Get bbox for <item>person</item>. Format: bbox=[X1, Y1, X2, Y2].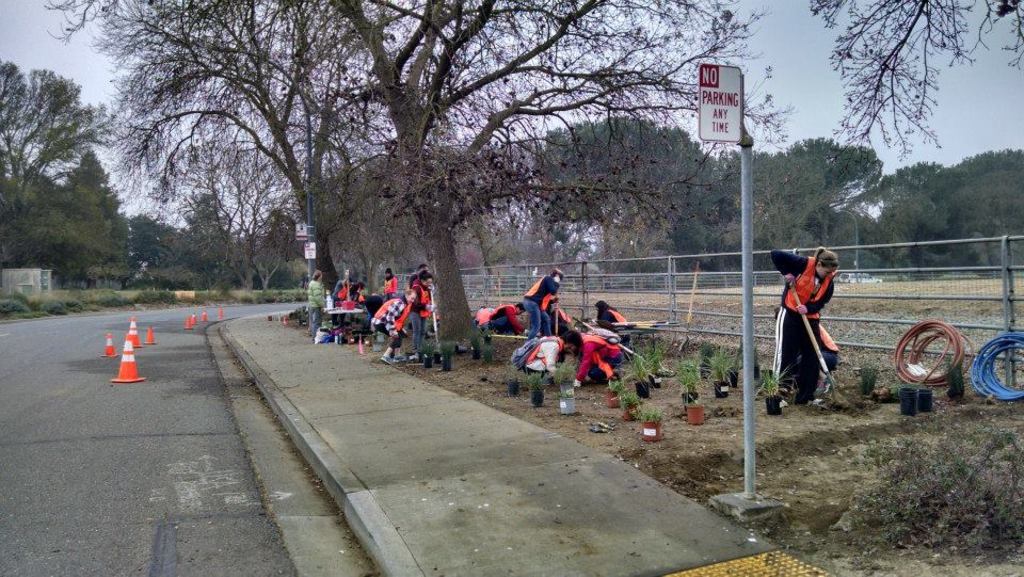
bbox=[572, 325, 625, 387].
